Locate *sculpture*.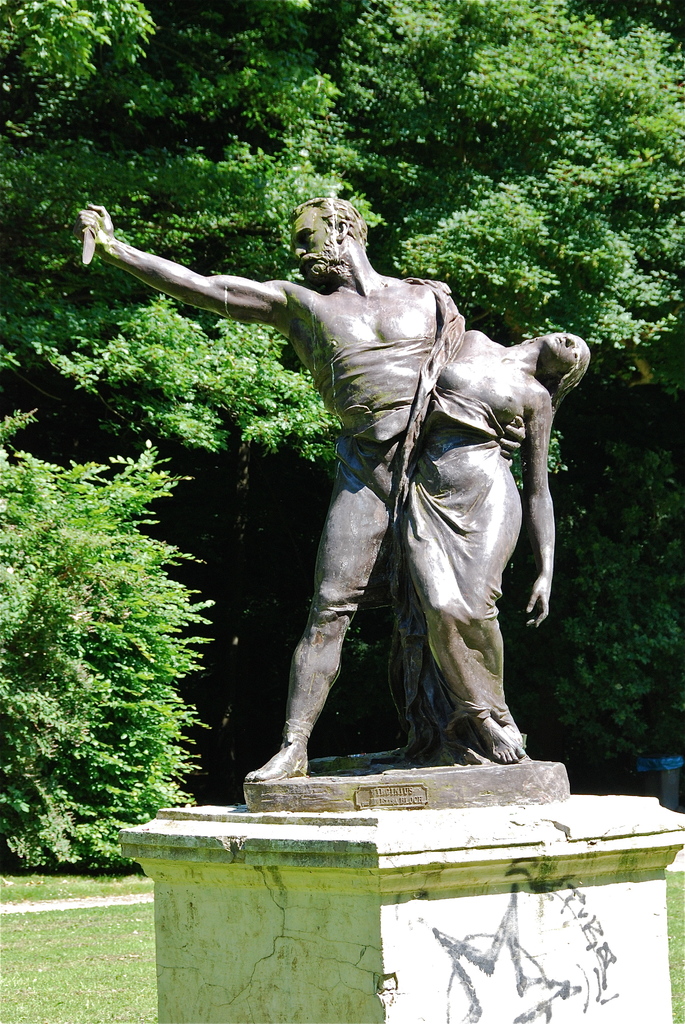
Bounding box: box(112, 151, 587, 826).
